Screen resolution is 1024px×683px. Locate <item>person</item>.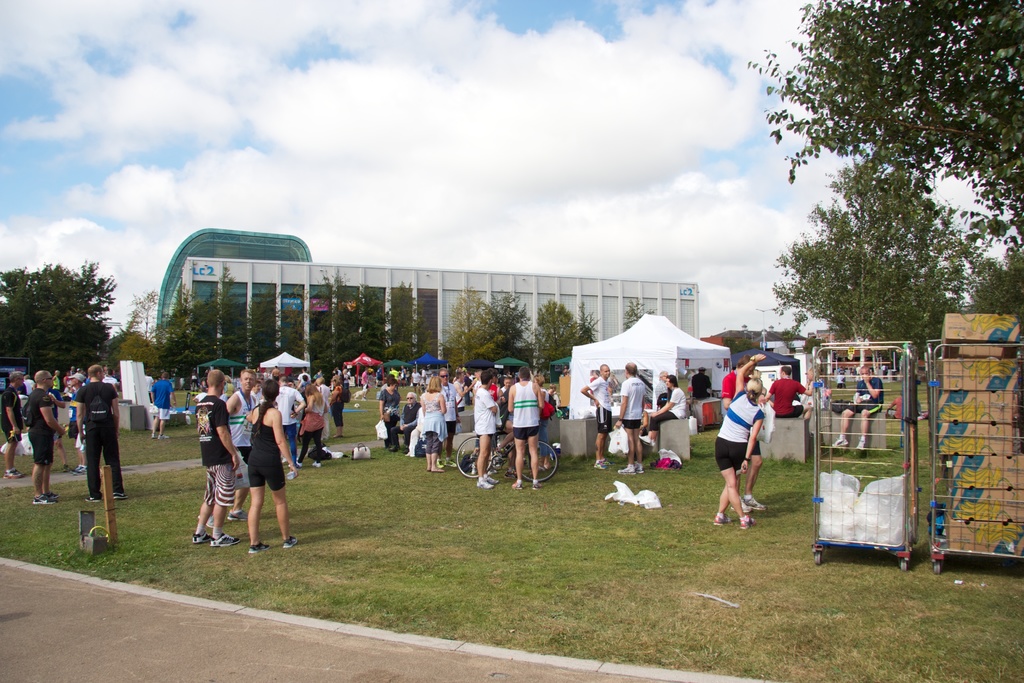
box(613, 361, 648, 475).
